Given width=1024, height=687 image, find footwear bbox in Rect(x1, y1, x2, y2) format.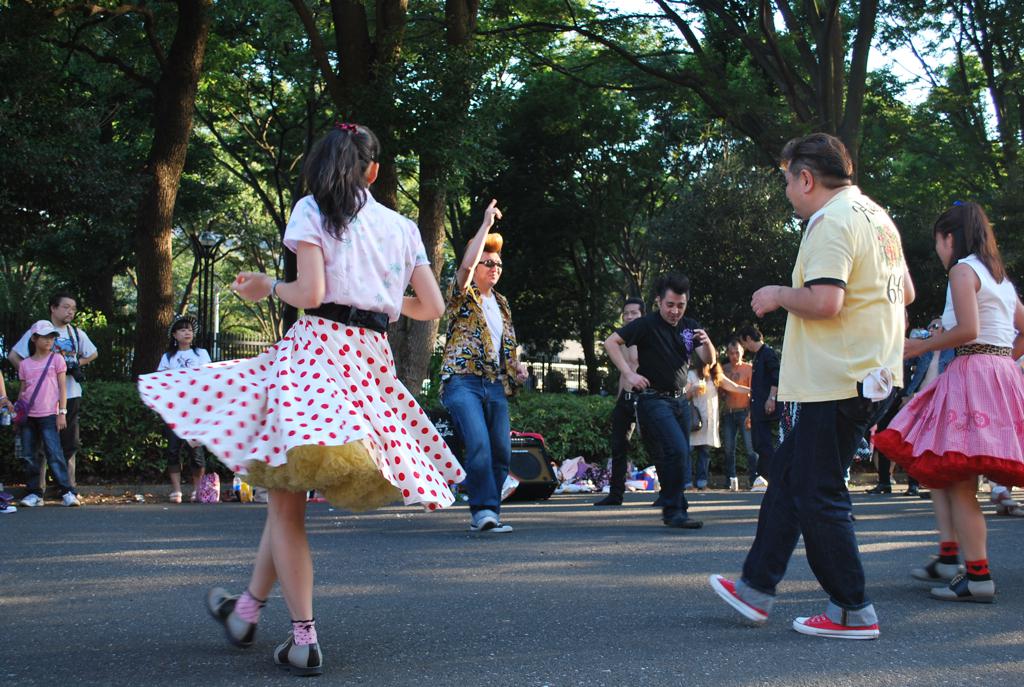
Rect(925, 550, 965, 581).
